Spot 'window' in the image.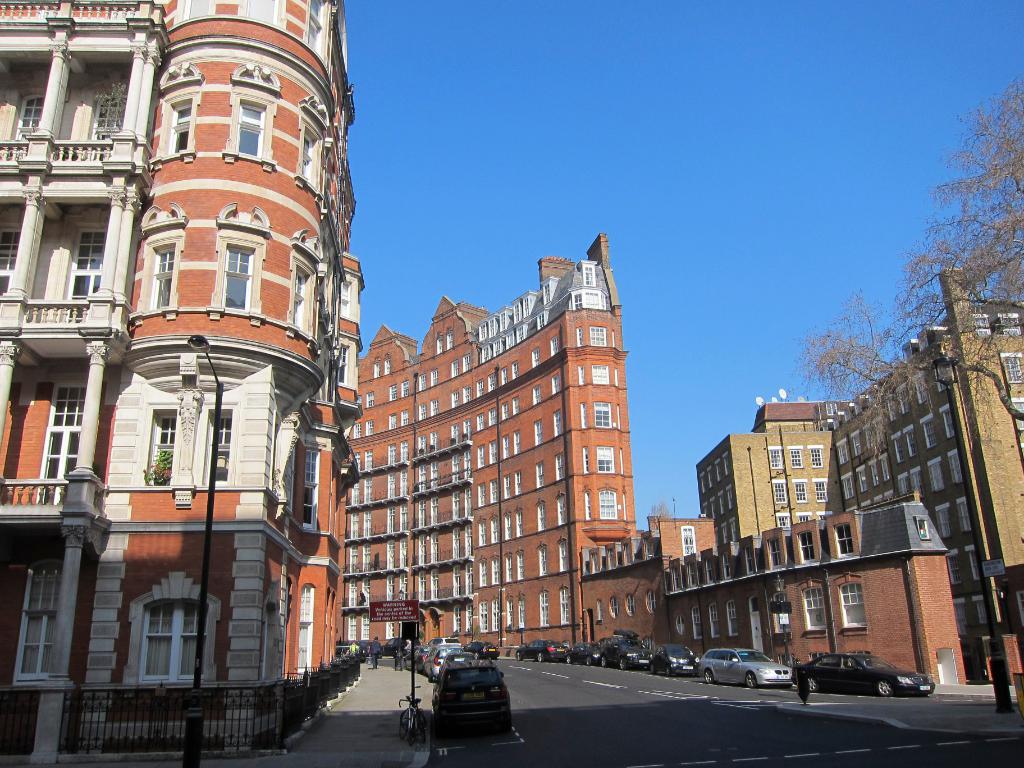
'window' found at box(608, 593, 619, 617).
